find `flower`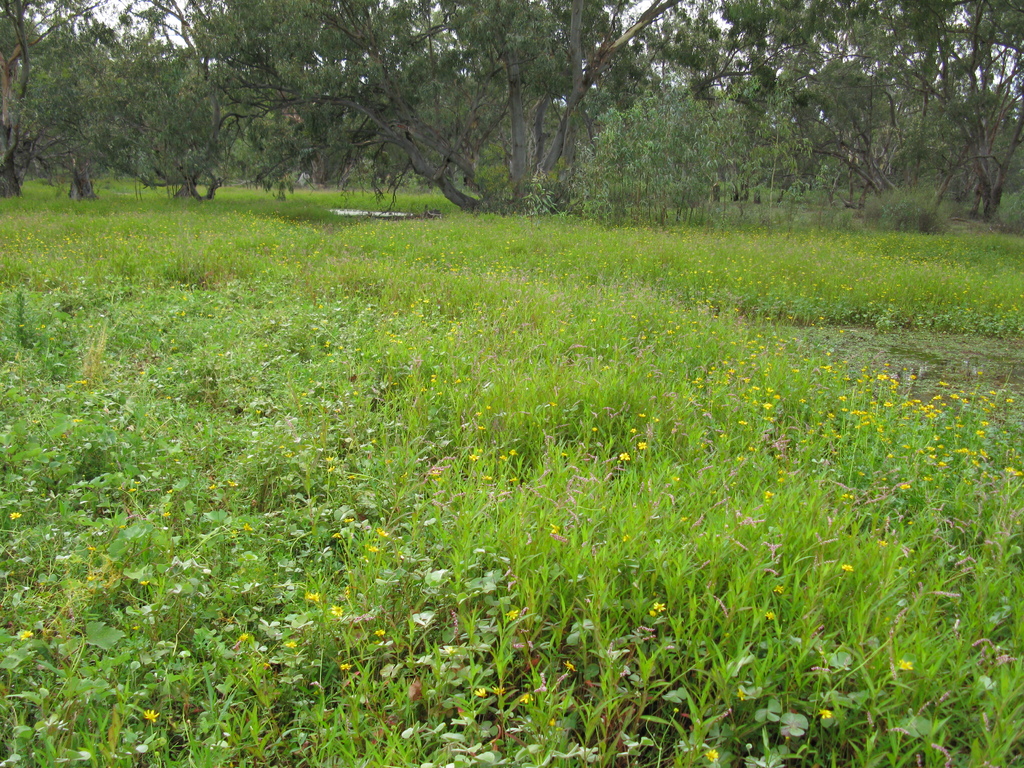
box(899, 663, 912, 671)
